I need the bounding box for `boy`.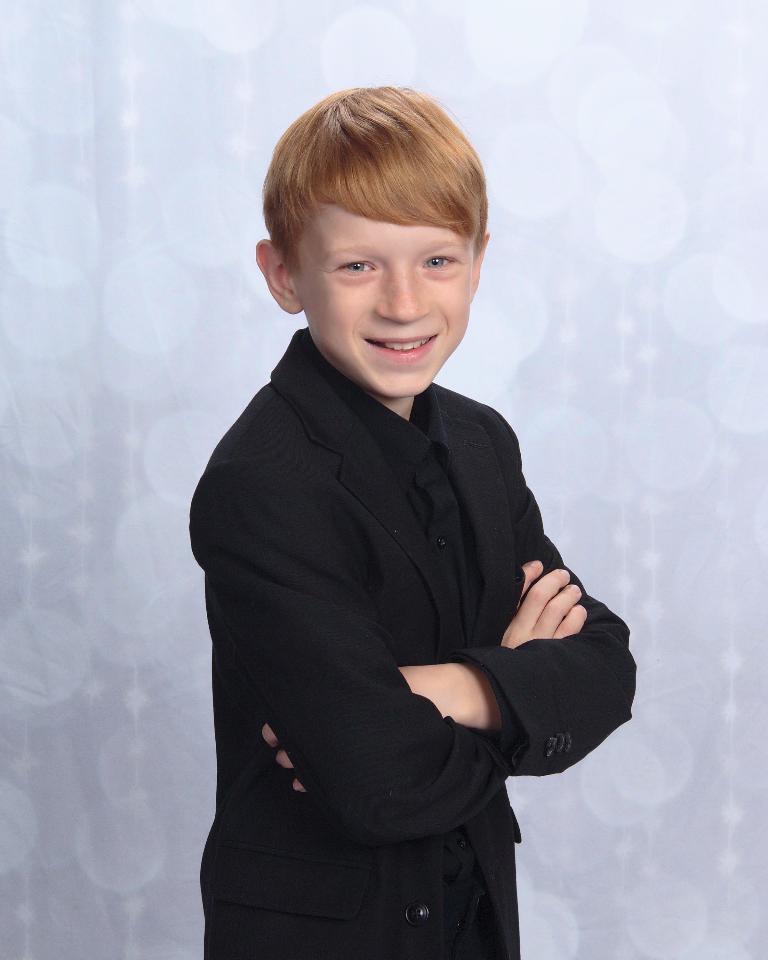
Here it is: Rect(169, 66, 607, 949).
